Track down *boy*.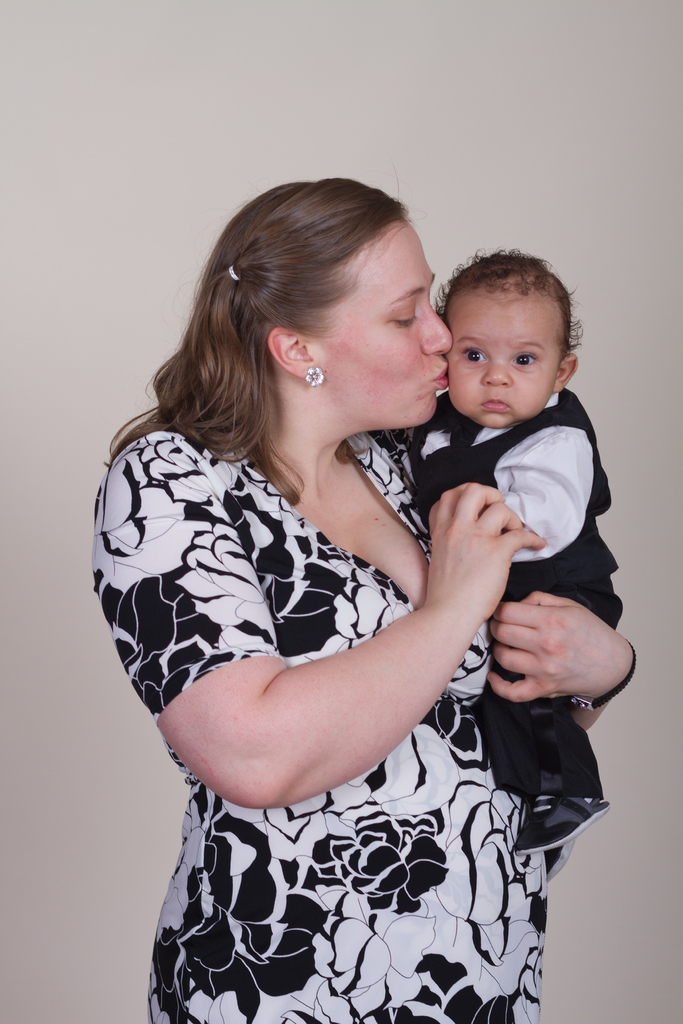
Tracked to (left=389, top=248, right=629, bottom=866).
